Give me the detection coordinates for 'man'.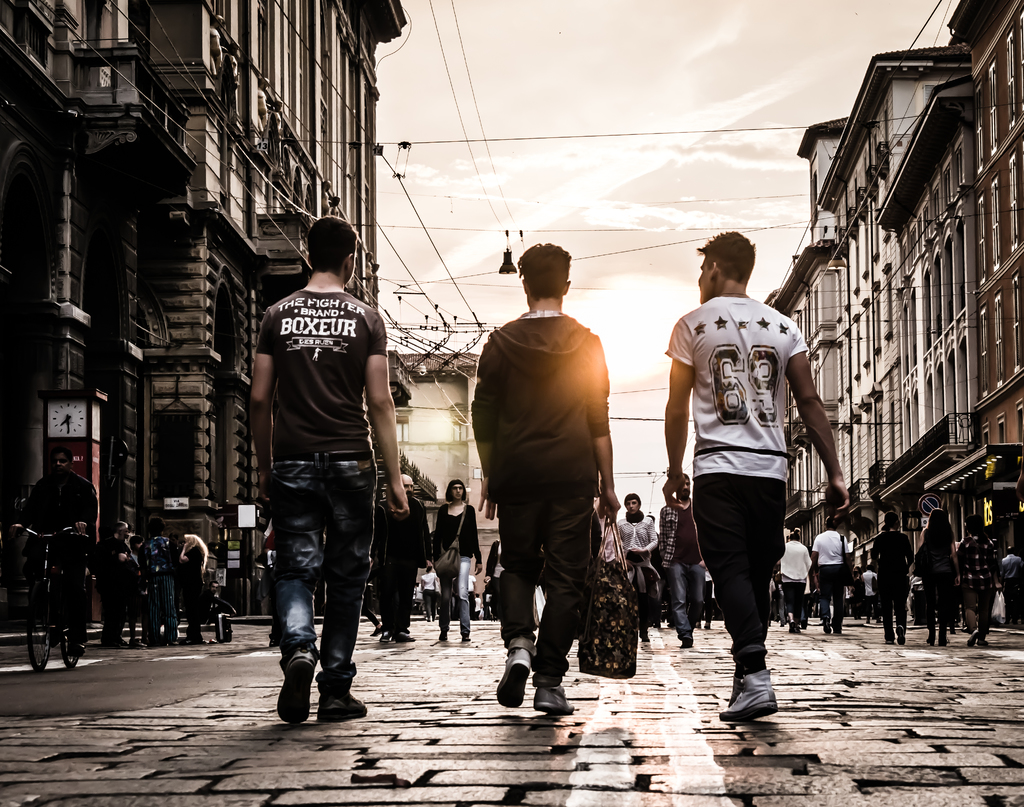
246/212/413/722.
